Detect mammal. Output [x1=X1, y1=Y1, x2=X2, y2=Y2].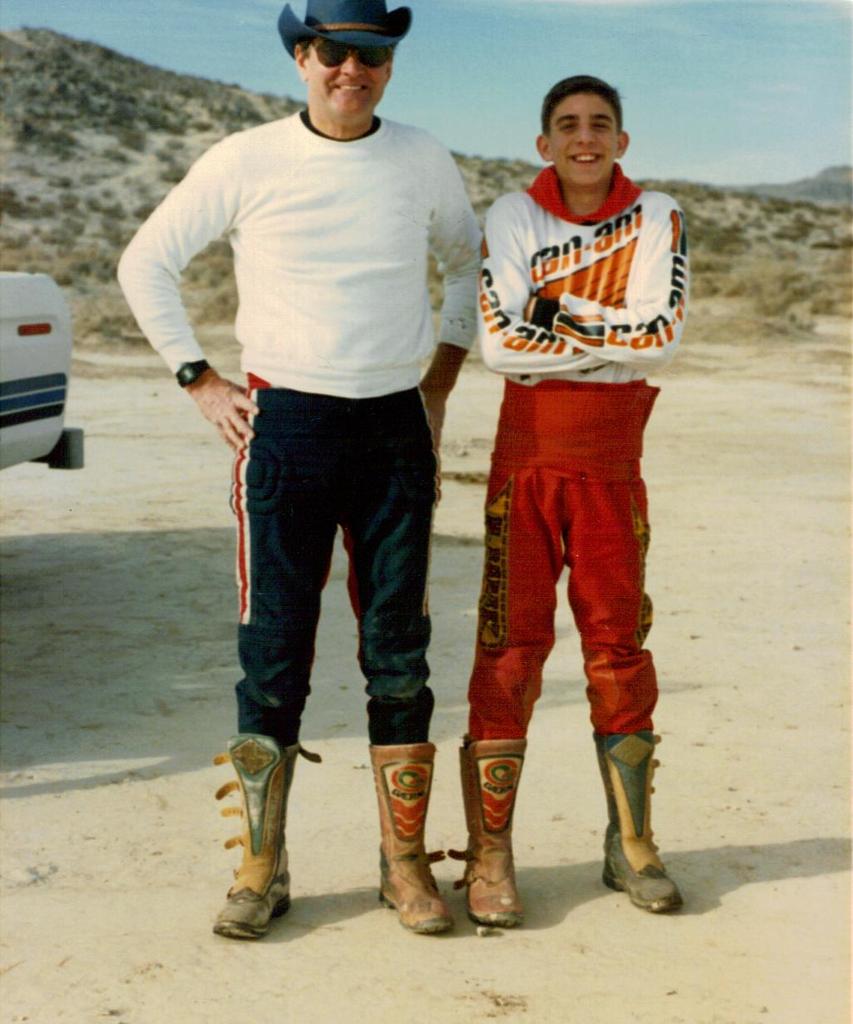
[x1=124, y1=0, x2=488, y2=952].
